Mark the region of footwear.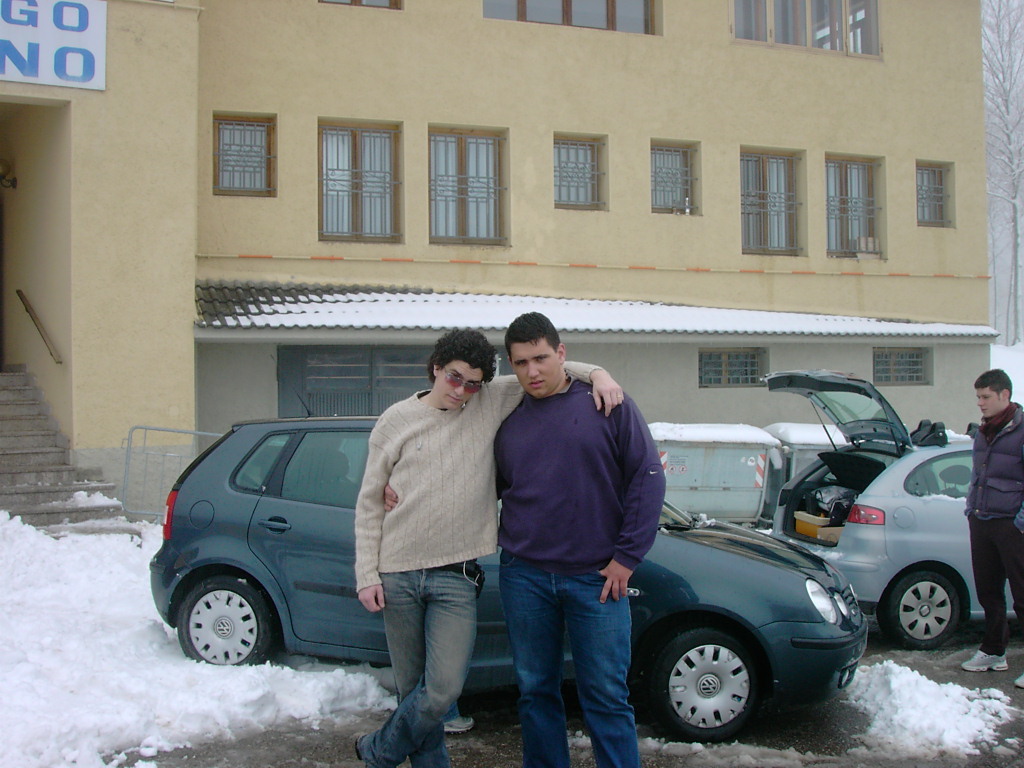
Region: [x1=1010, y1=672, x2=1023, y2=690].
